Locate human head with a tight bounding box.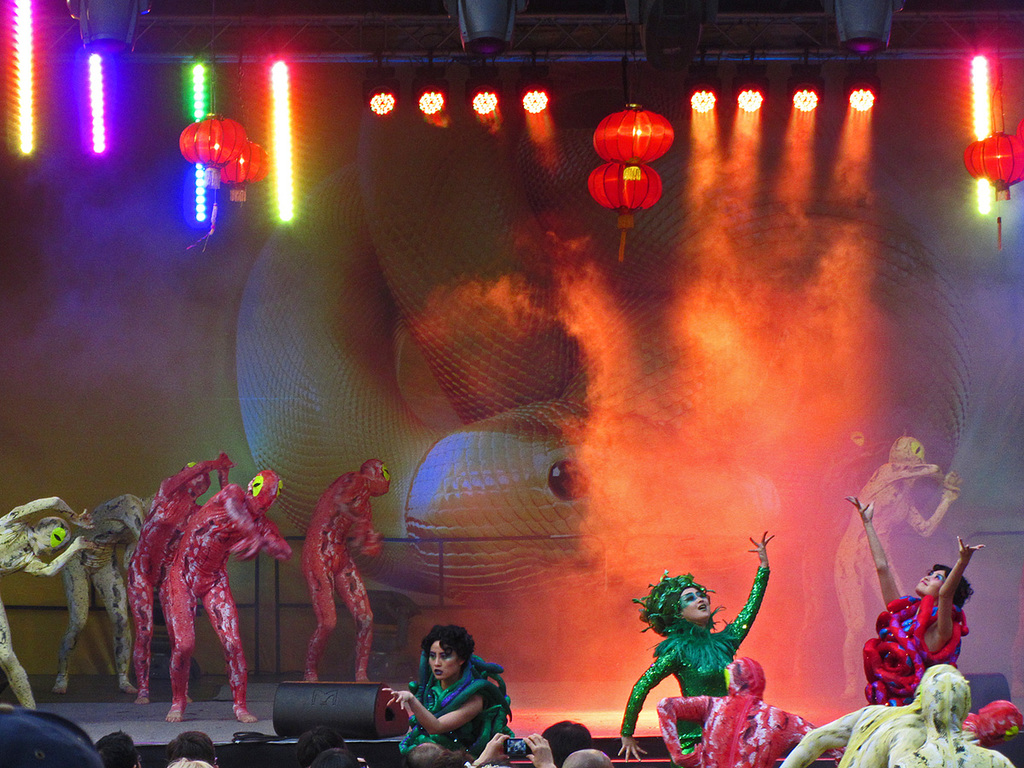
[921, 671, 973, 720].
